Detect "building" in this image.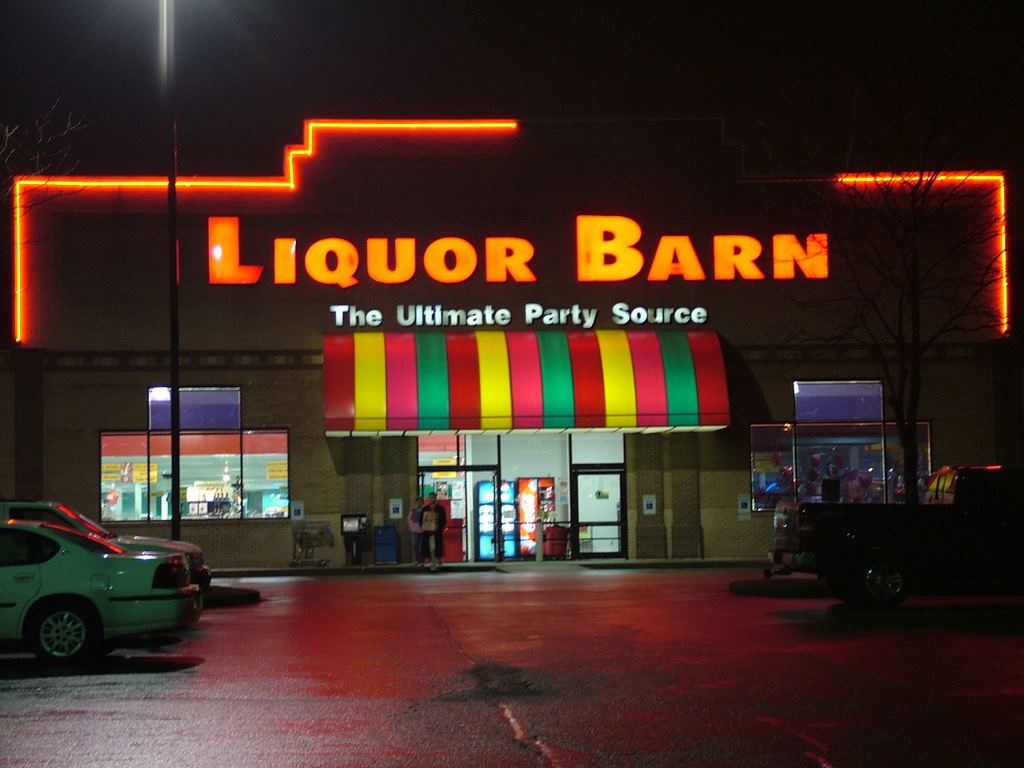
Detection: {"left": 7, "top": 125, "right": 1021, "bottom": 573}.
